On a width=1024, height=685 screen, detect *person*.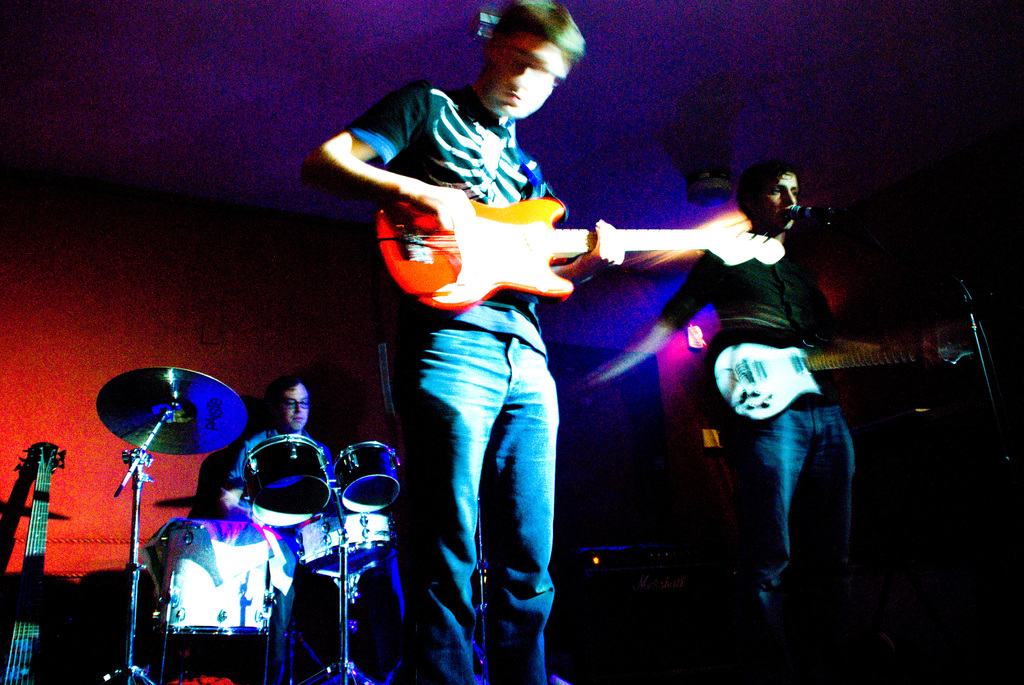
(208, 372, 344, 675).
